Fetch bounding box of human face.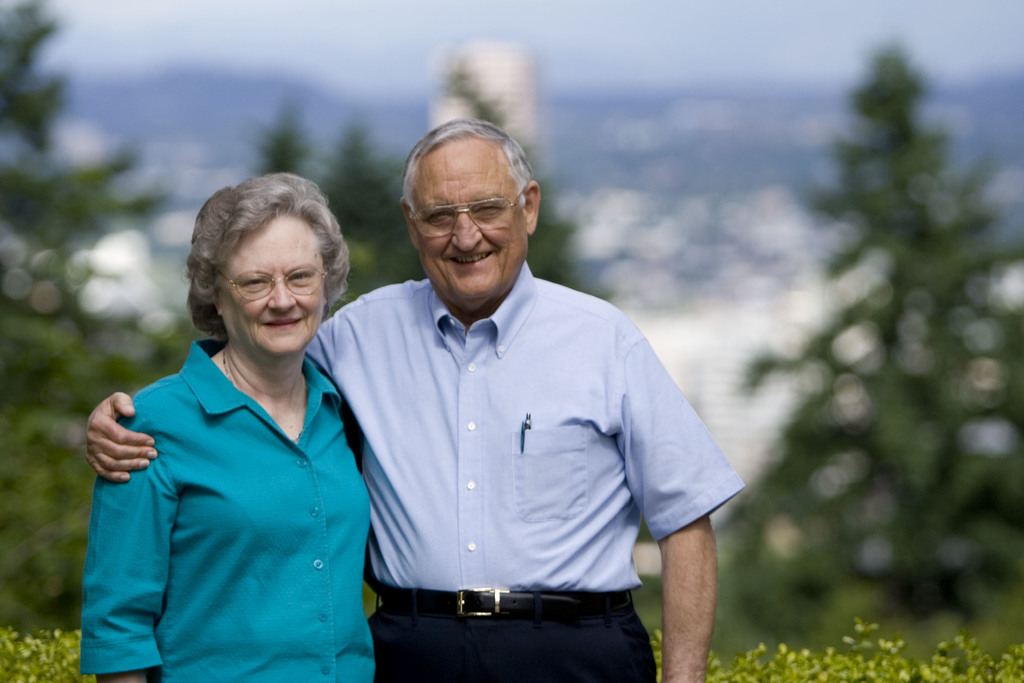
Bbox: locate(409, 135, 529, 295).
